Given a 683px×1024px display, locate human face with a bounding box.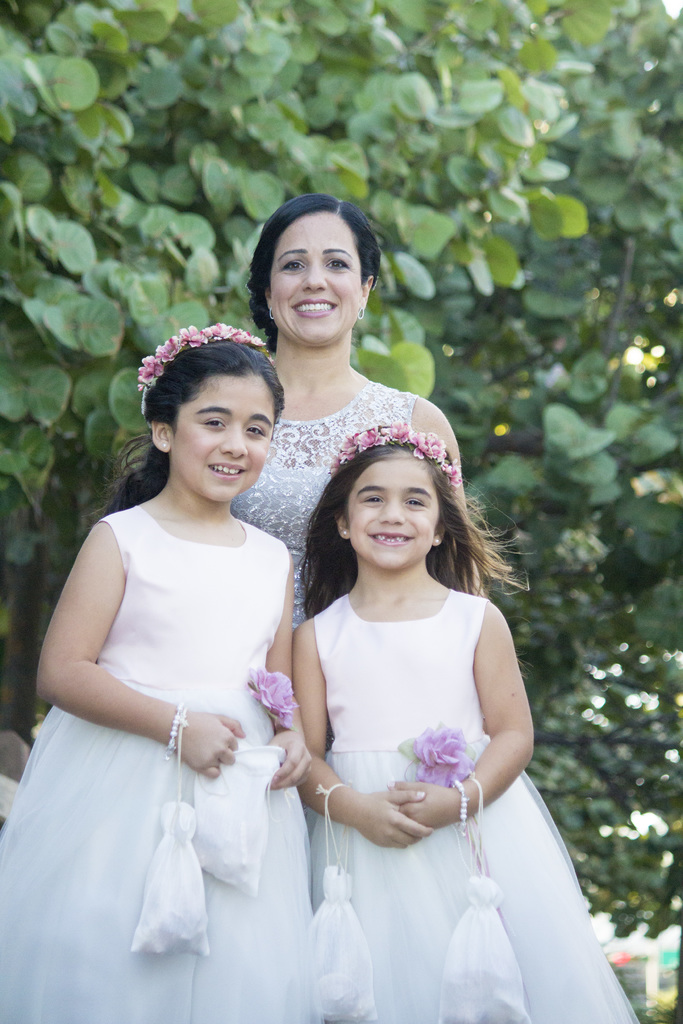
Located: 350 462 436 569.
